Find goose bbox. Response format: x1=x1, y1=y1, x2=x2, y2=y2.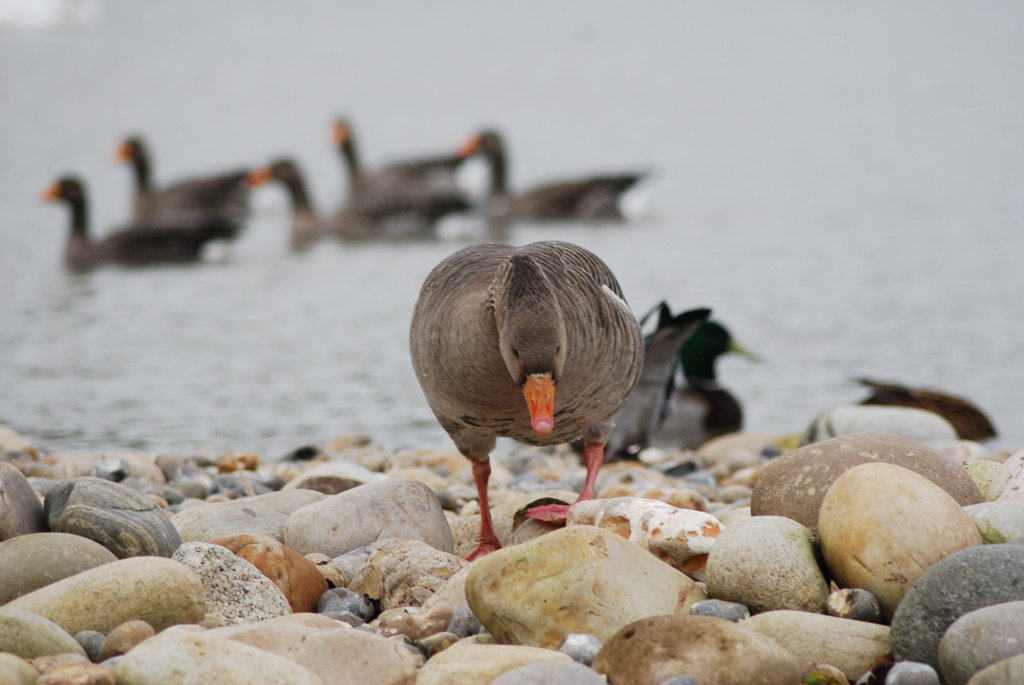
x1=109, y1=135, x2=253, y2=241.
